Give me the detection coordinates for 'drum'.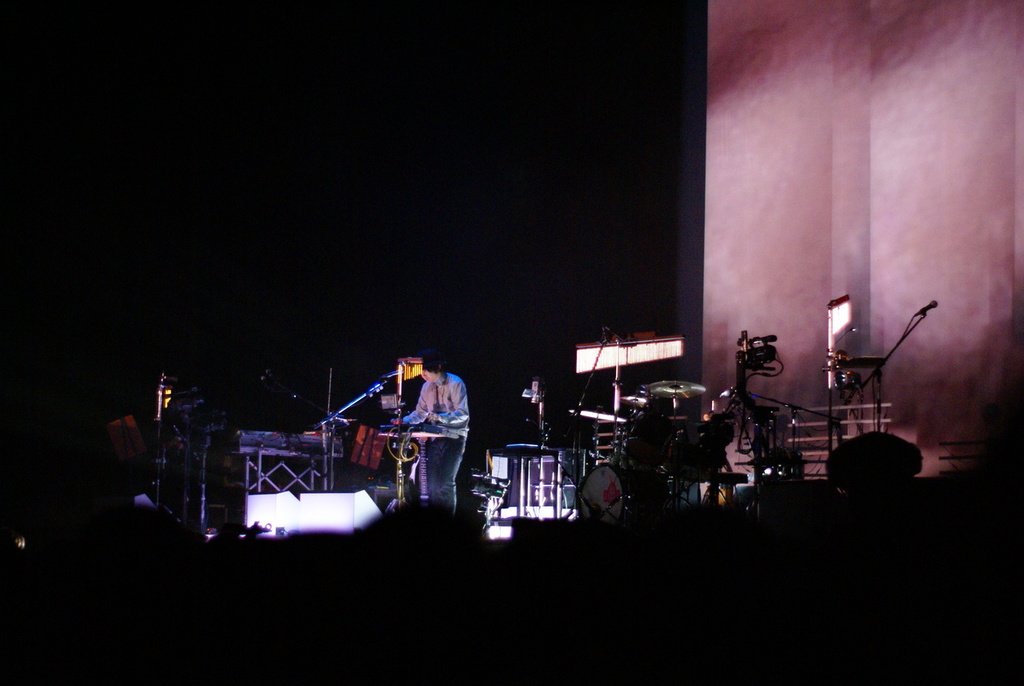
x1=658 y1=422 x2=723 y2=483.
